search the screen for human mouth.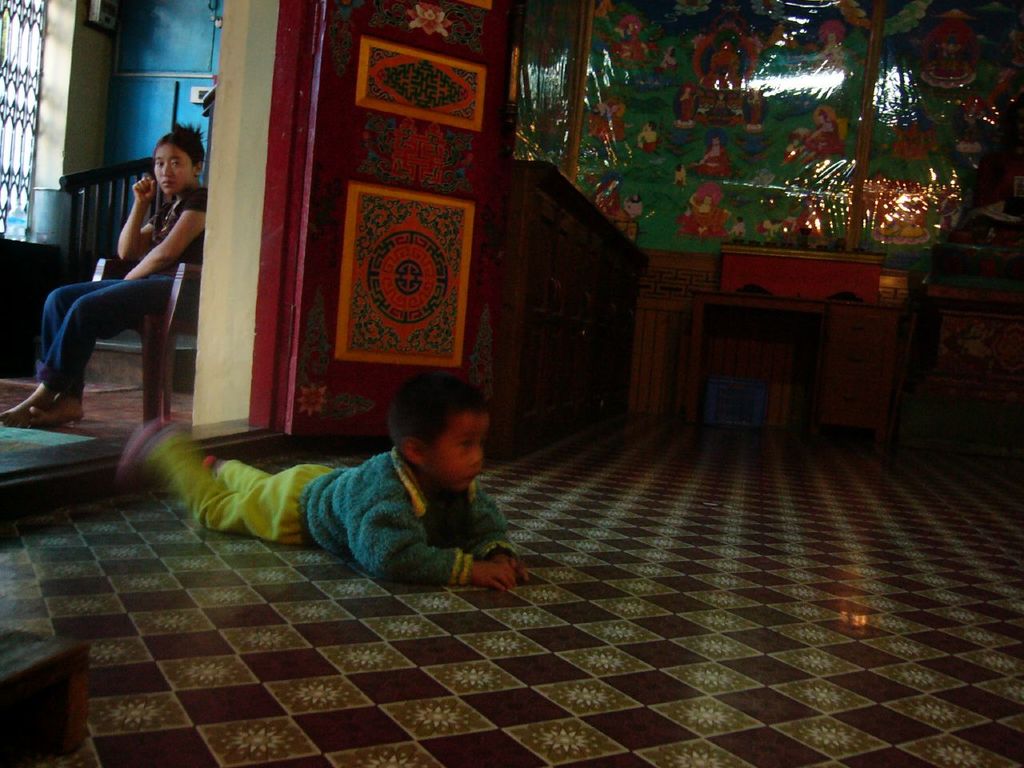
Found at 159 178 171 189.
